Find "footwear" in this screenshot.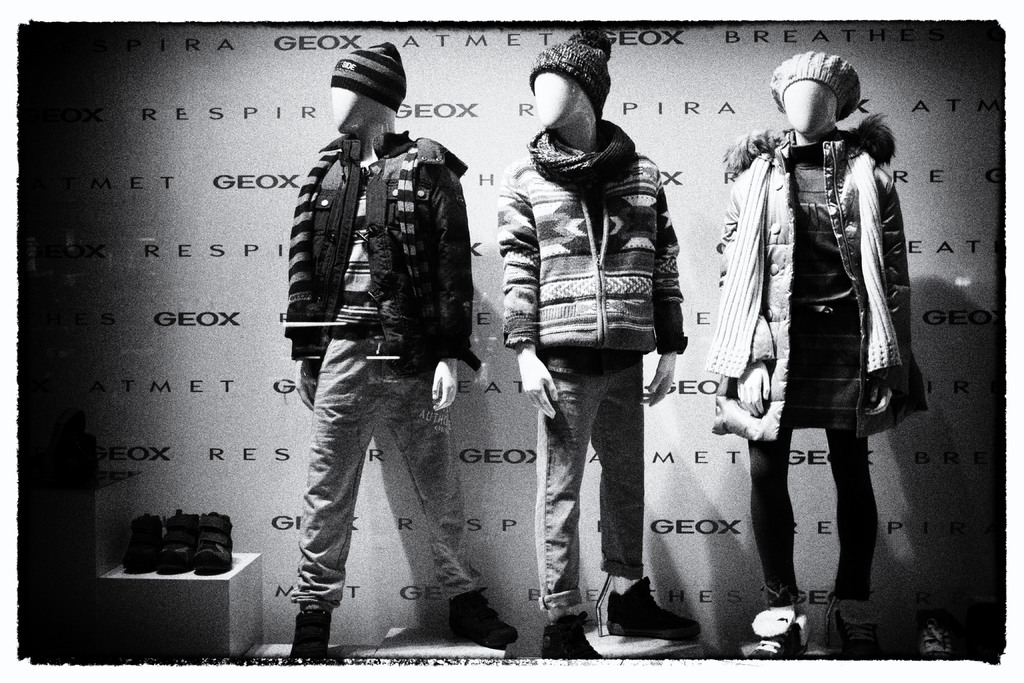
The bounding box for "footwear" is detection(918, 622, 955, 660).
